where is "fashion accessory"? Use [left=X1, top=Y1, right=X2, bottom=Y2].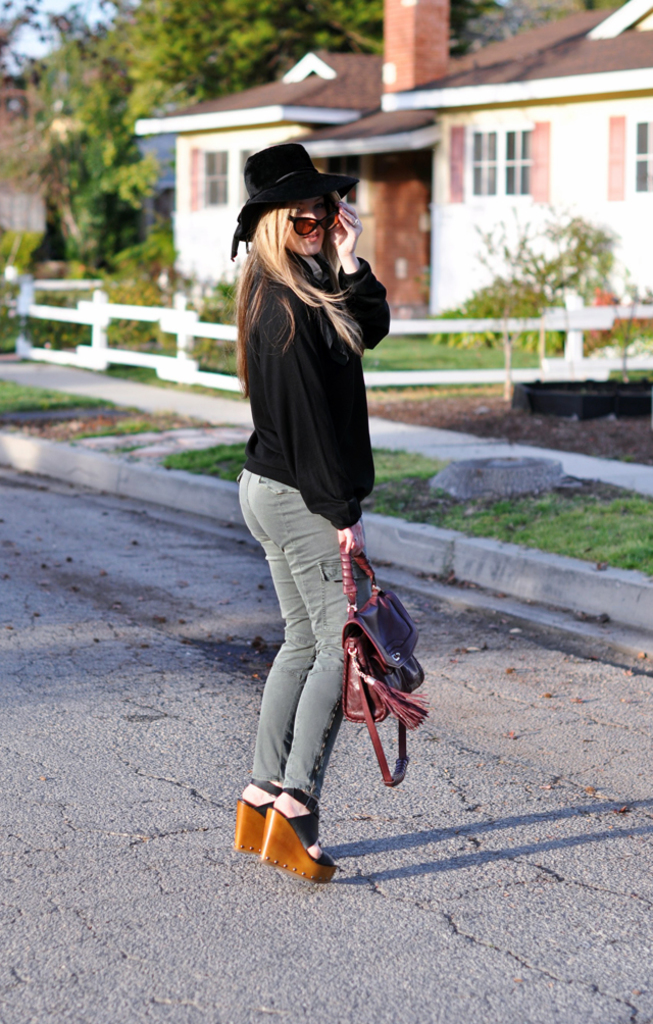
[left=234, top=776, right=287, bottom=860].
